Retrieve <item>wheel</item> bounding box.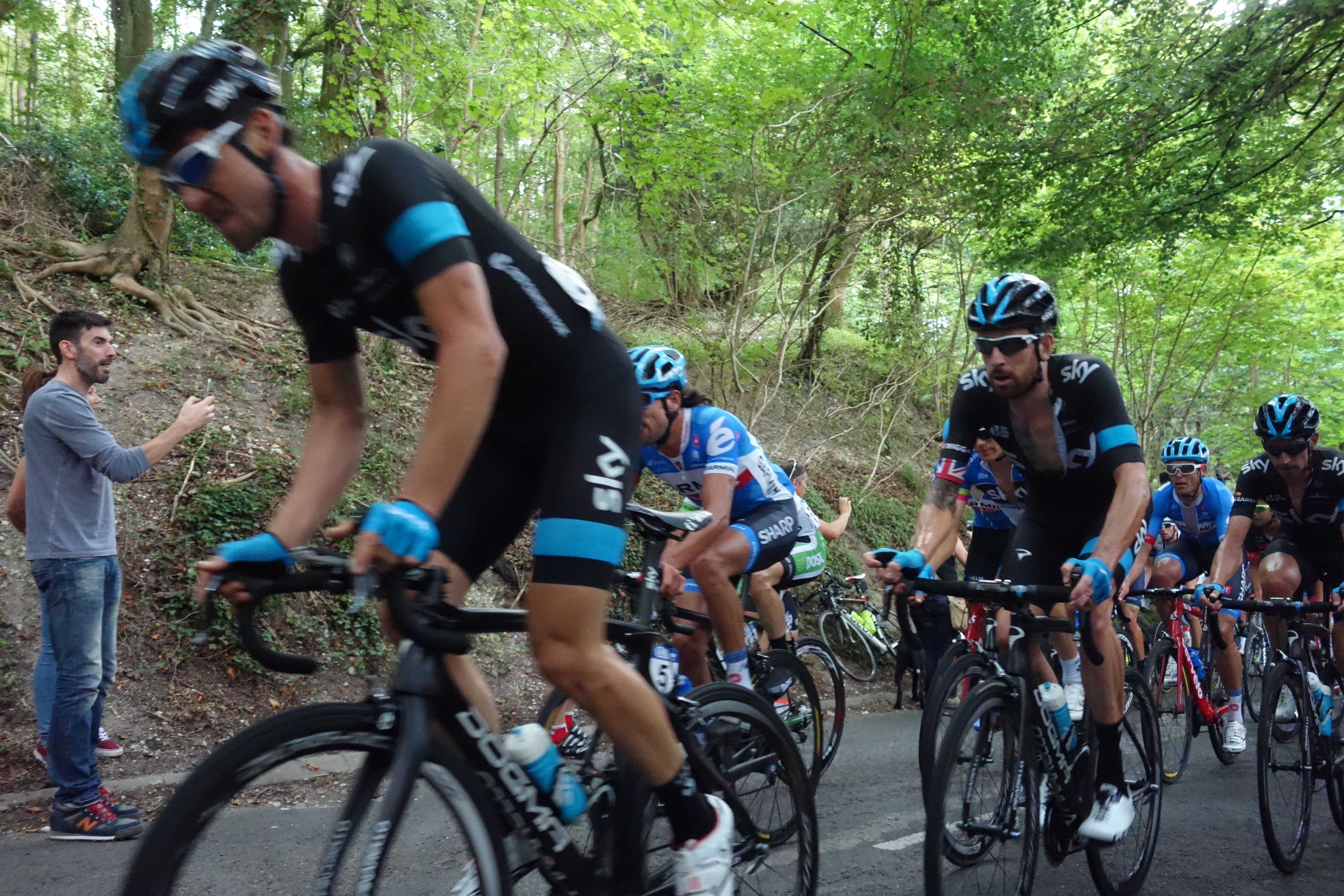
Bounding box: bbox=[266, 165, 285, 220].
